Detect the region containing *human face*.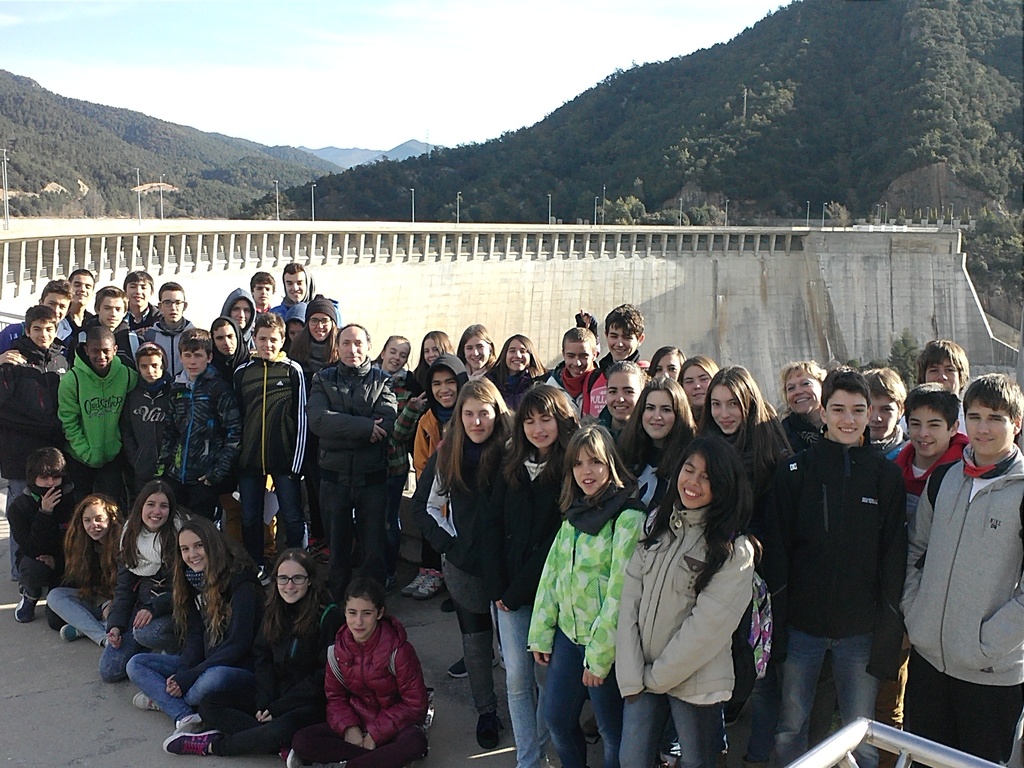
[left=92, top=342, right=116, bottom=371].
